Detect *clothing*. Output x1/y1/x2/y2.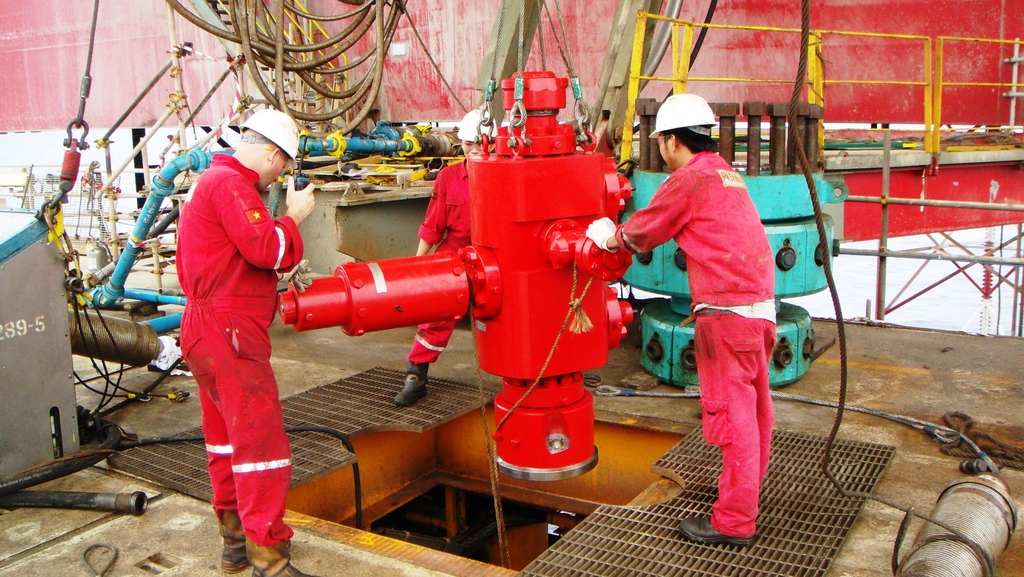
398/154/479/403.
